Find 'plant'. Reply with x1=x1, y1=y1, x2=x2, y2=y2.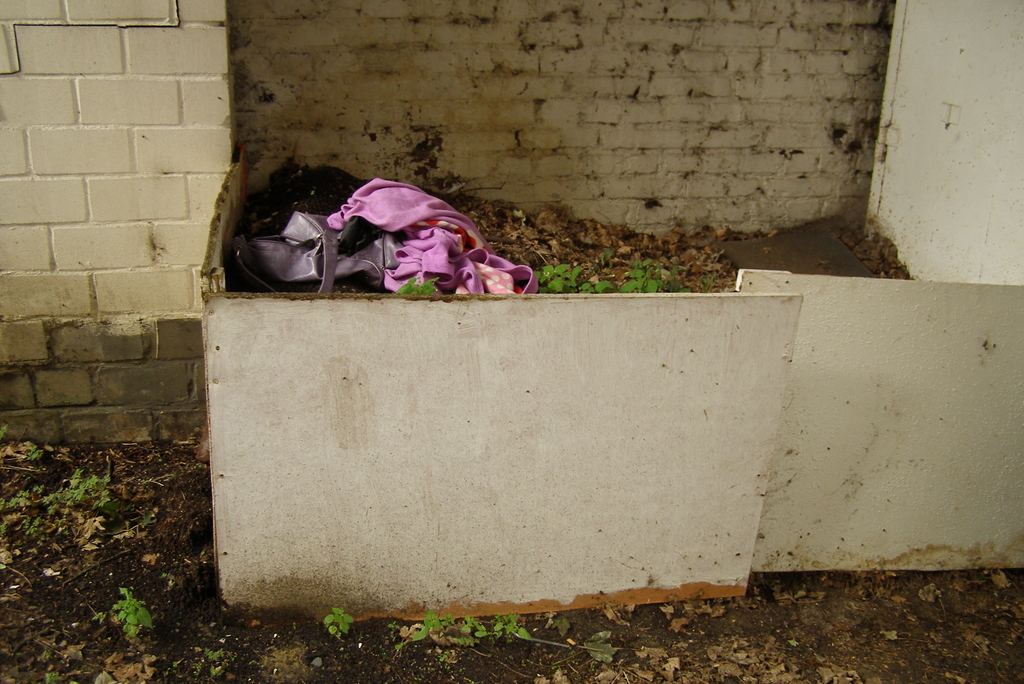
x1=420, y1=603, x2=460, y2=637.
